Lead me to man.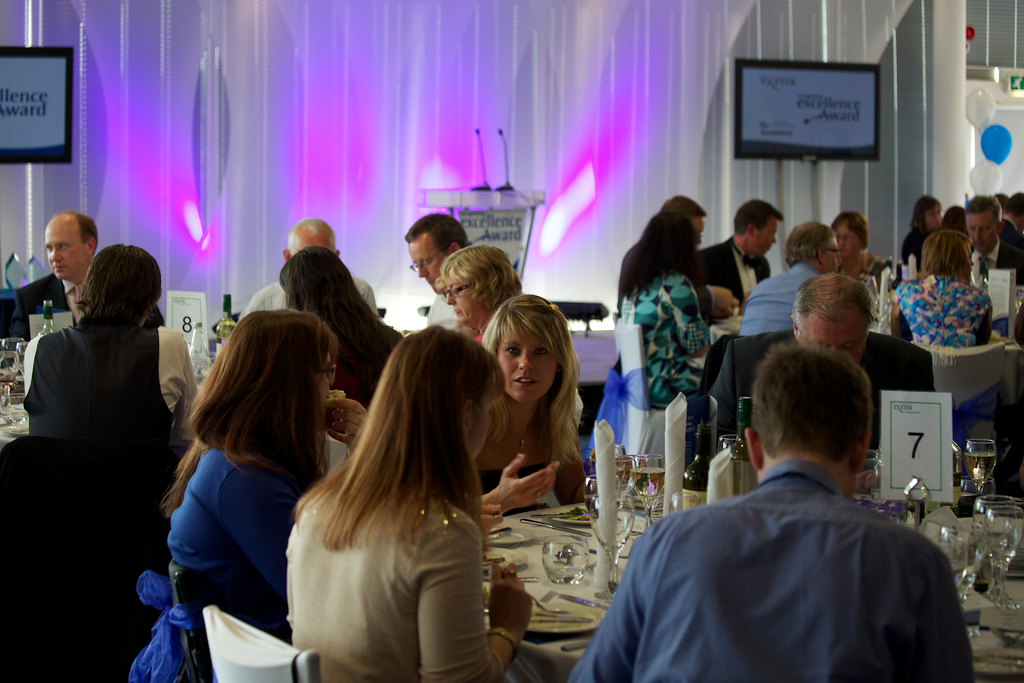
Lead to box=[741, 222, 848, 340].
